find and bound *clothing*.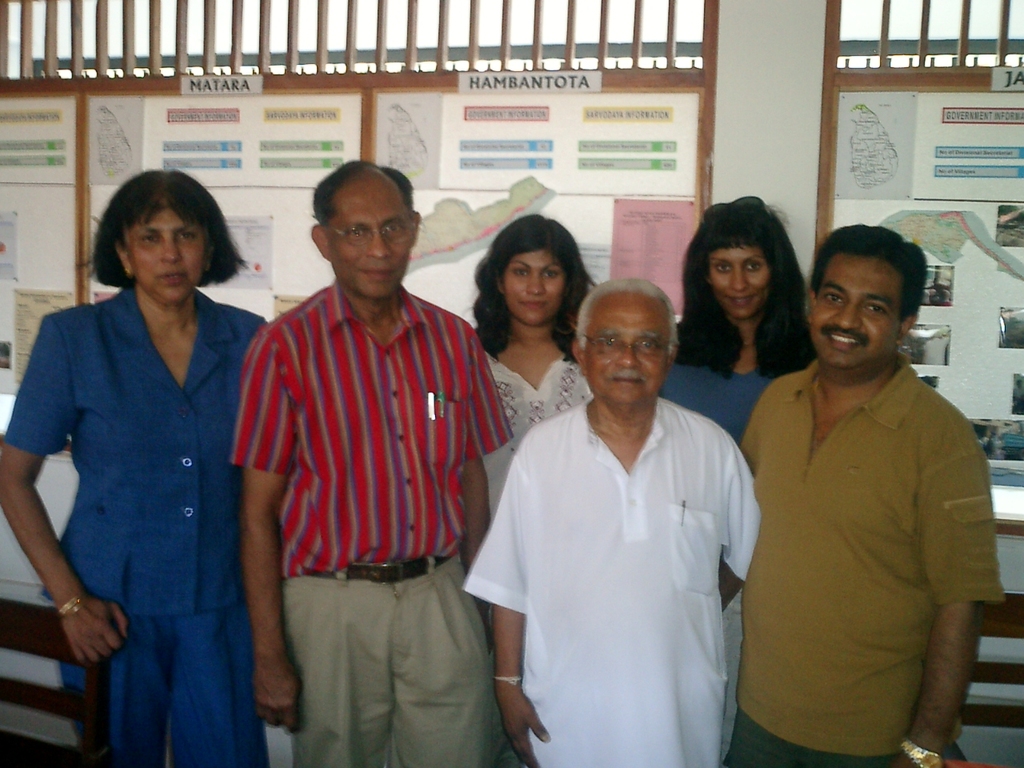
Bound: [459, 321, 756, 759].
